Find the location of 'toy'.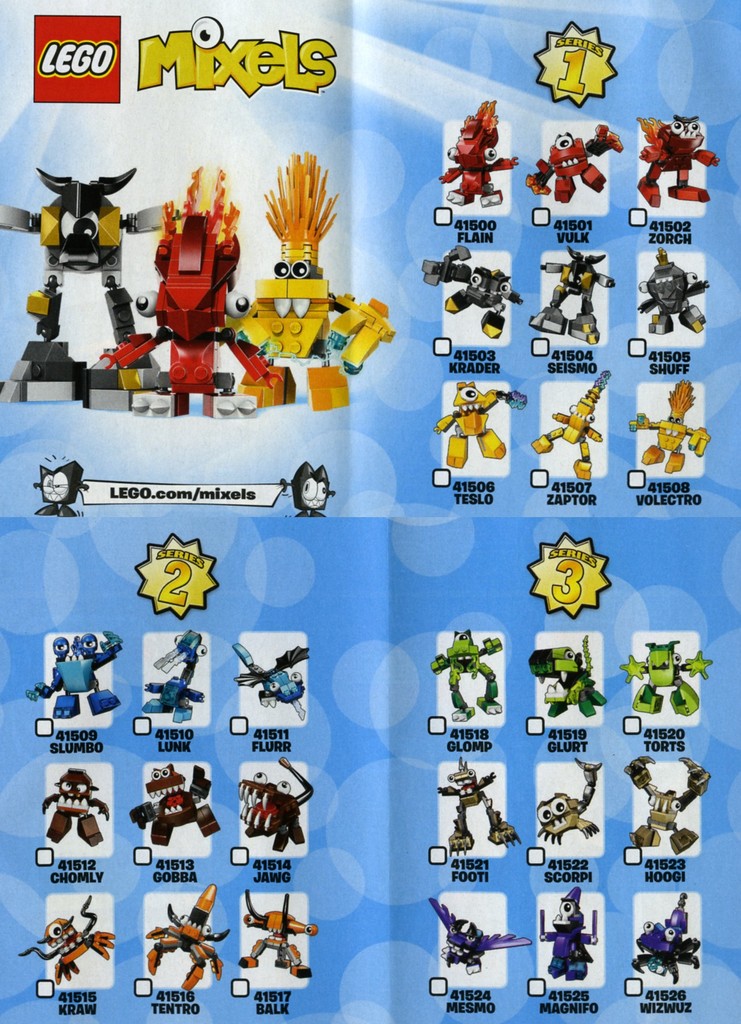
Location: (left=281, top=461, right=336, bottom=515).
